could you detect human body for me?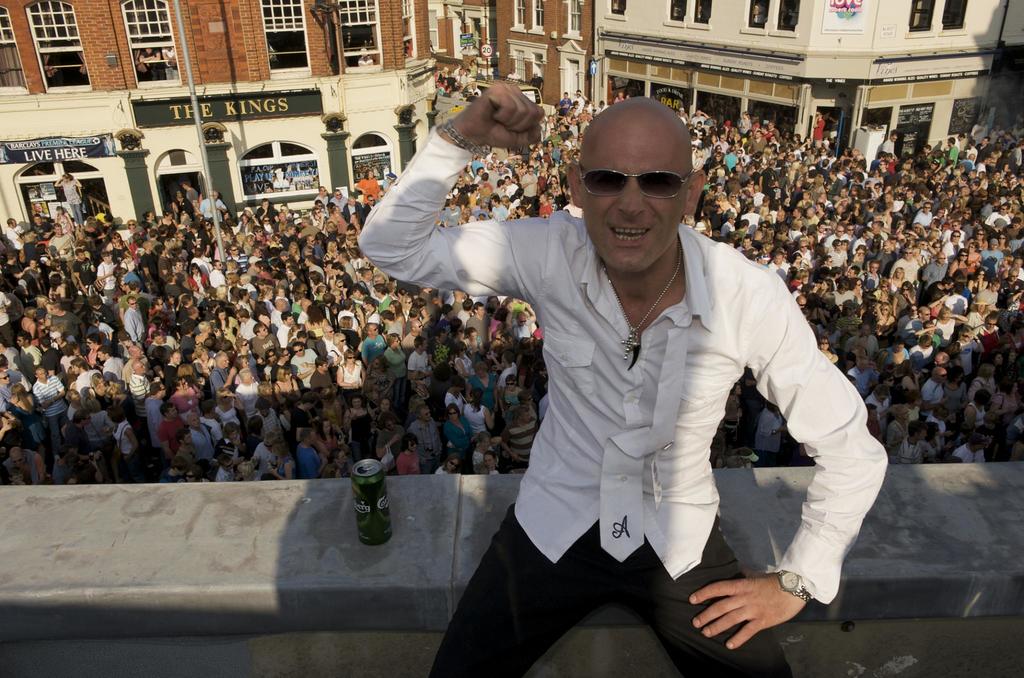
Detection result: select_region(822, 294, 831, 305).
